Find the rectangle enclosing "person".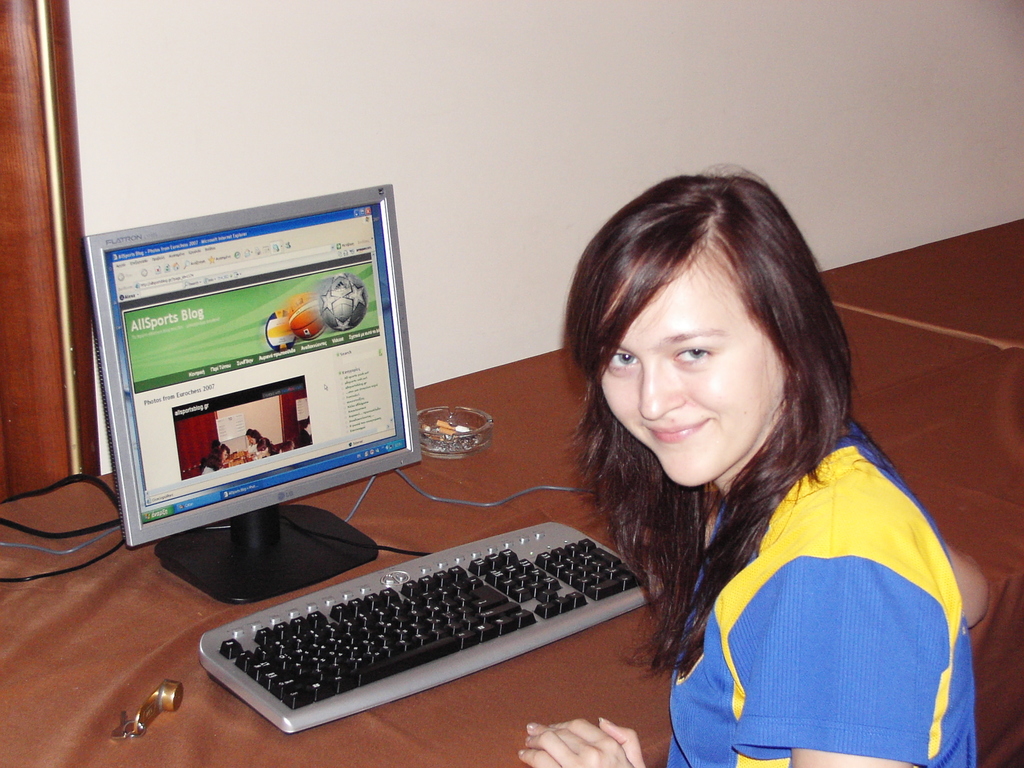
l=531, t=134, r=955, b=749.
